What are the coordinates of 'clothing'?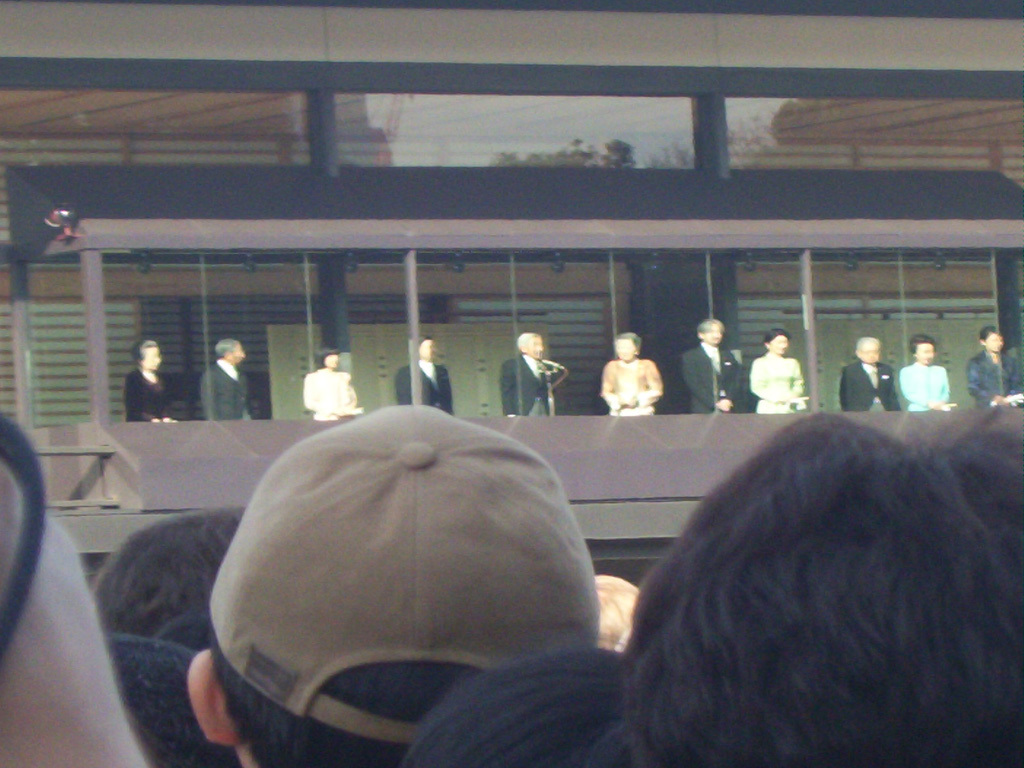
{"left": 843, "top": 362, "right": 899, "bottom": 409}.
